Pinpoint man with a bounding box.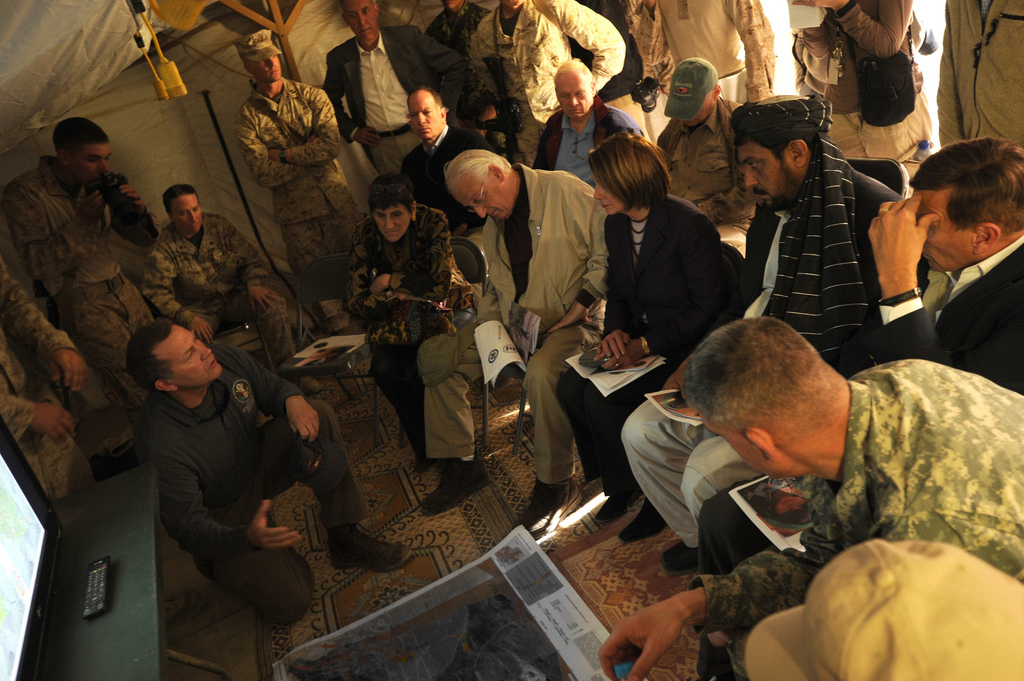
region(599, 313, 1023, 680).
